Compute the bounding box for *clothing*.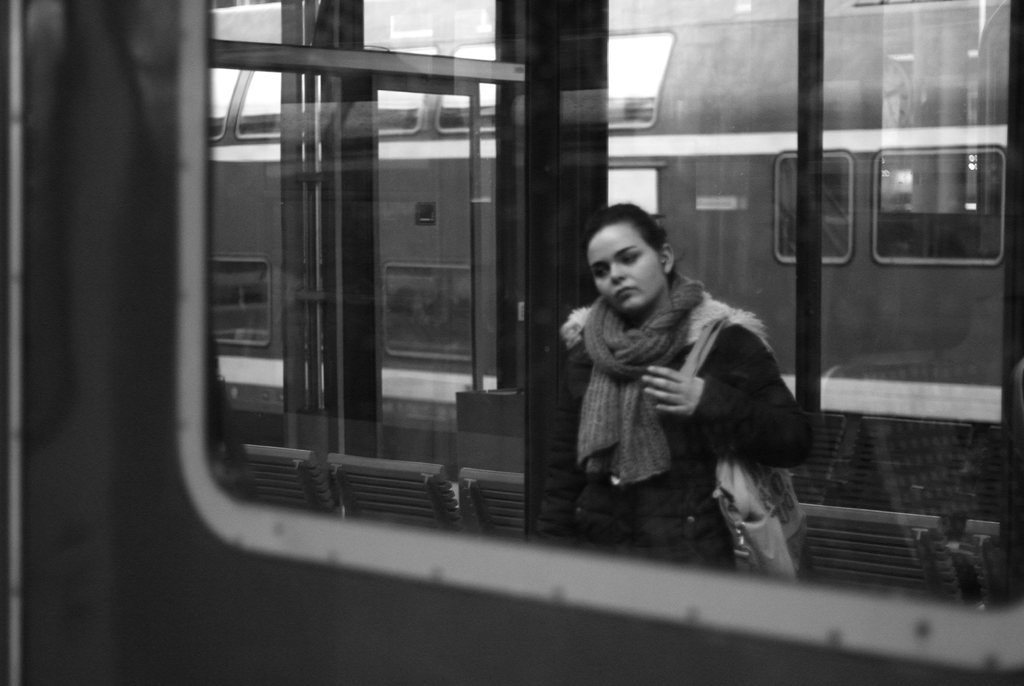
<region>545, 244, 798, 548</region>.
